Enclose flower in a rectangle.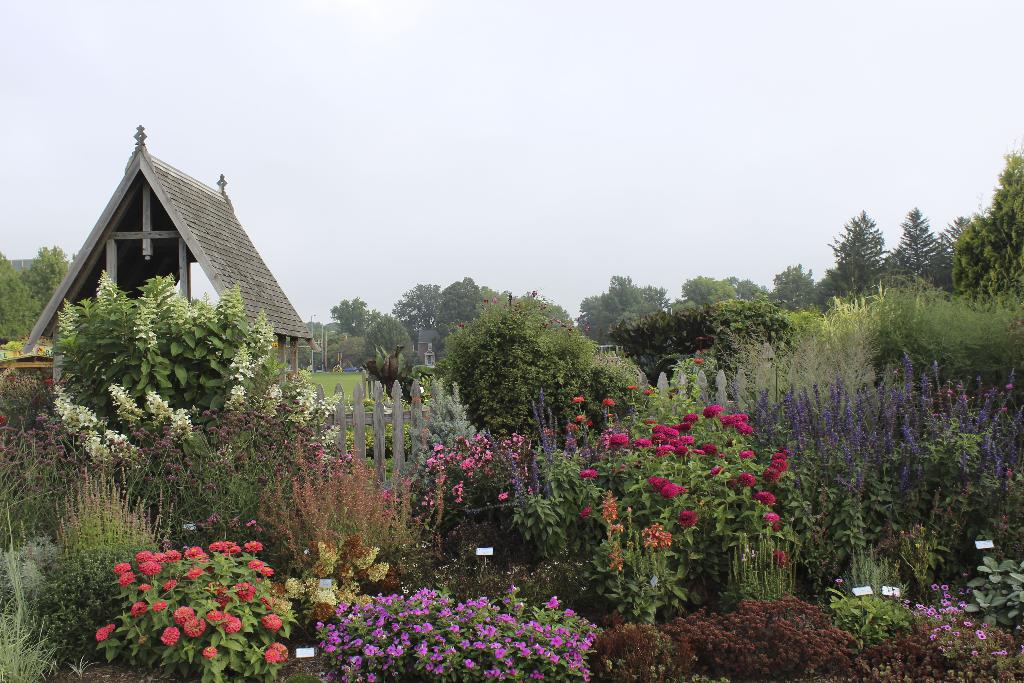
locate(183, 565, 202, 583).
